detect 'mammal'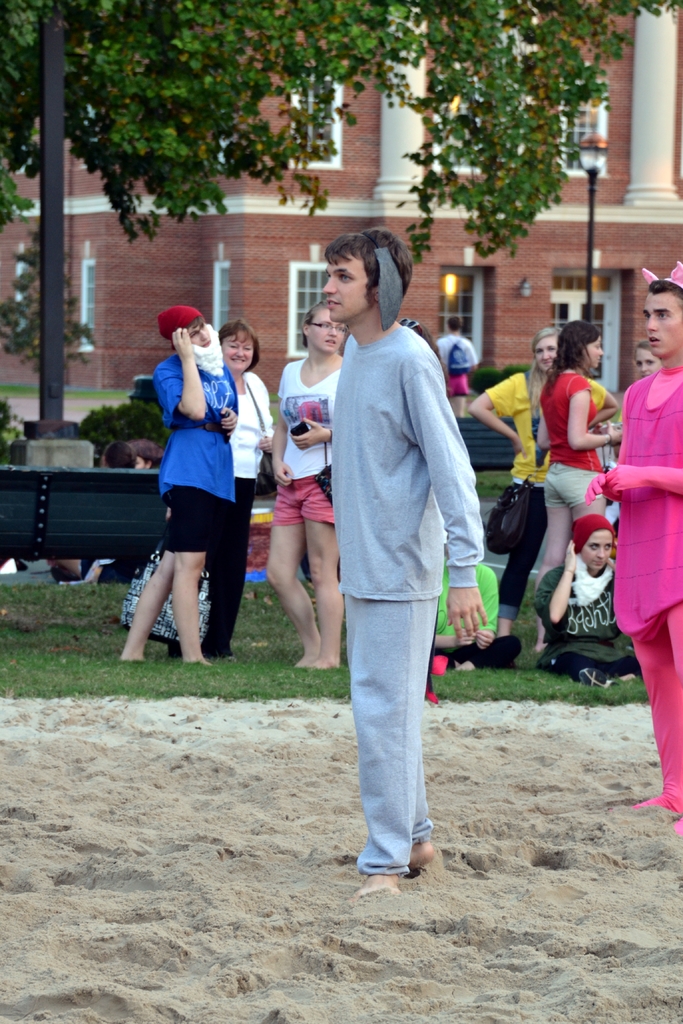
(left=275, top=210, right=491, bottom=851)
